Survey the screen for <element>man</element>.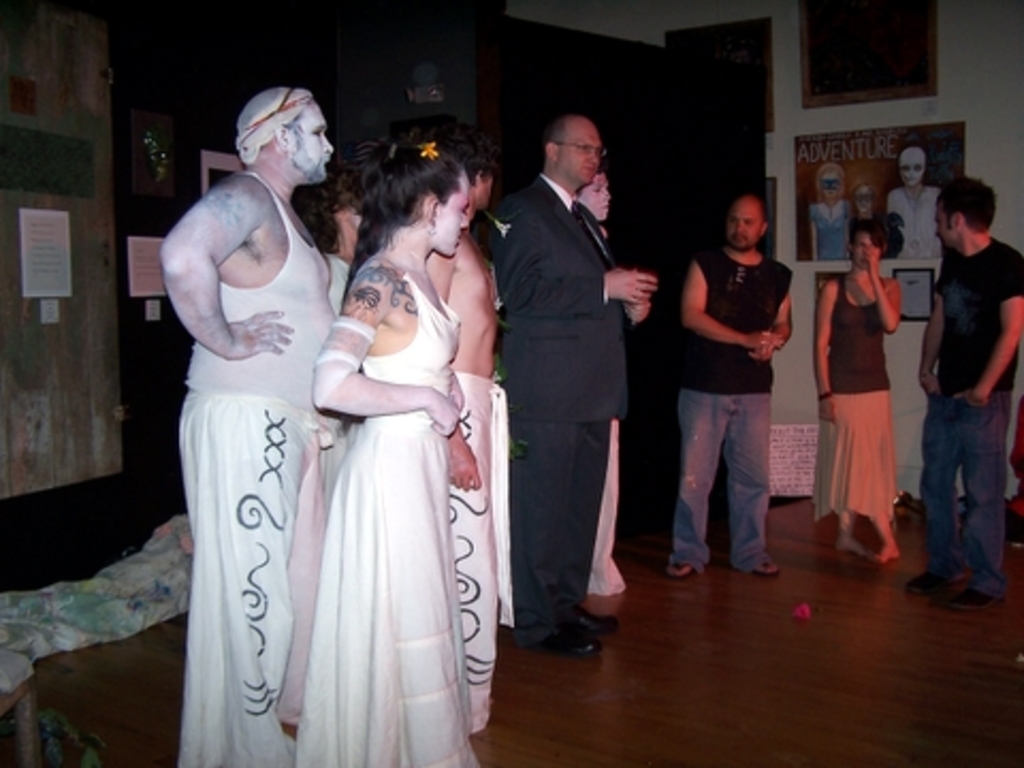
Survey found: 576:158:631:634.
